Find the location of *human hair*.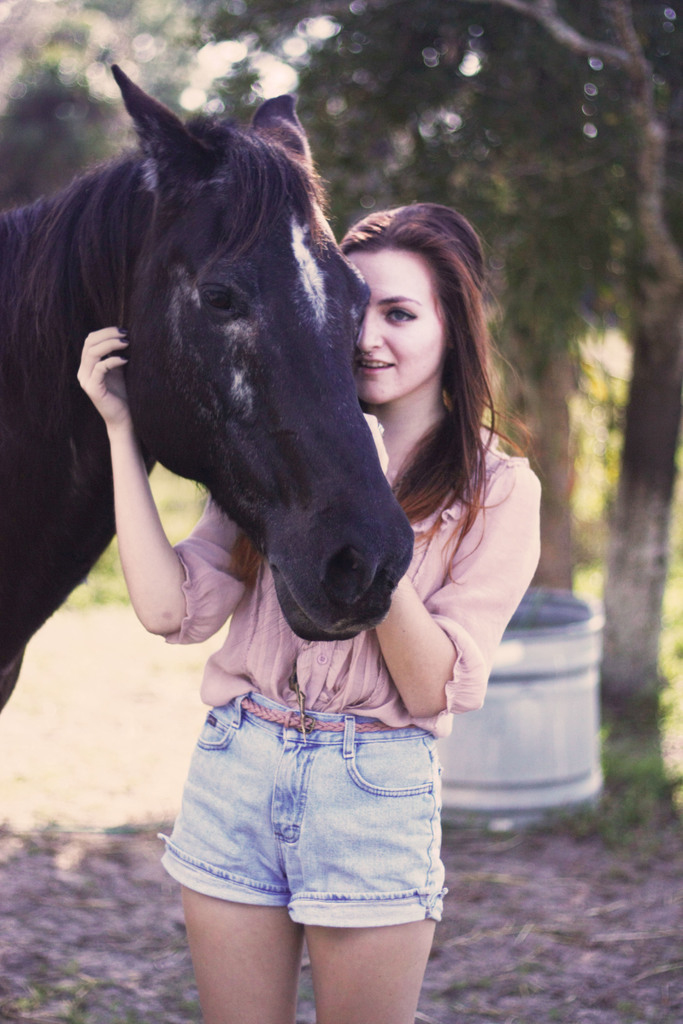
Location: 332 184 502 490.
